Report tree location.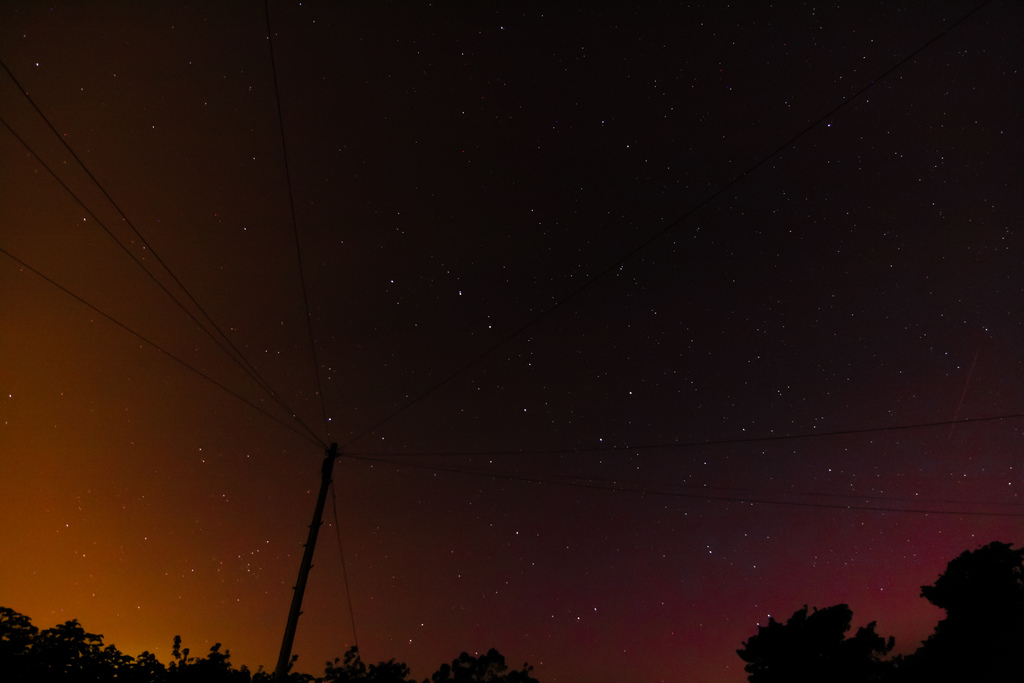
Report: {"x1": 0, "y1": 588, "x2": 541, "y2": 682}.
